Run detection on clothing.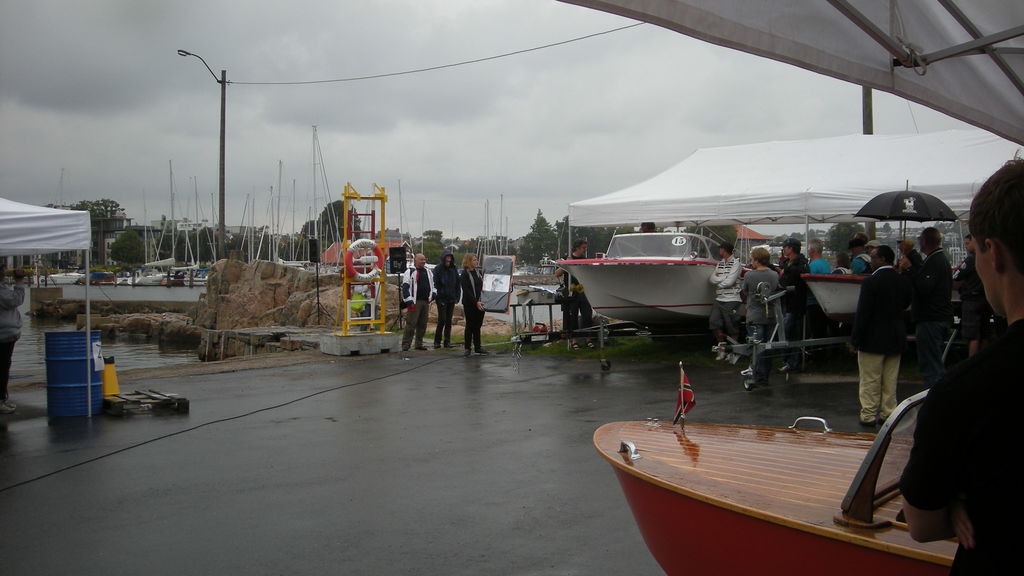
Result: [left=774, top=252, right=810, bottom=313].
